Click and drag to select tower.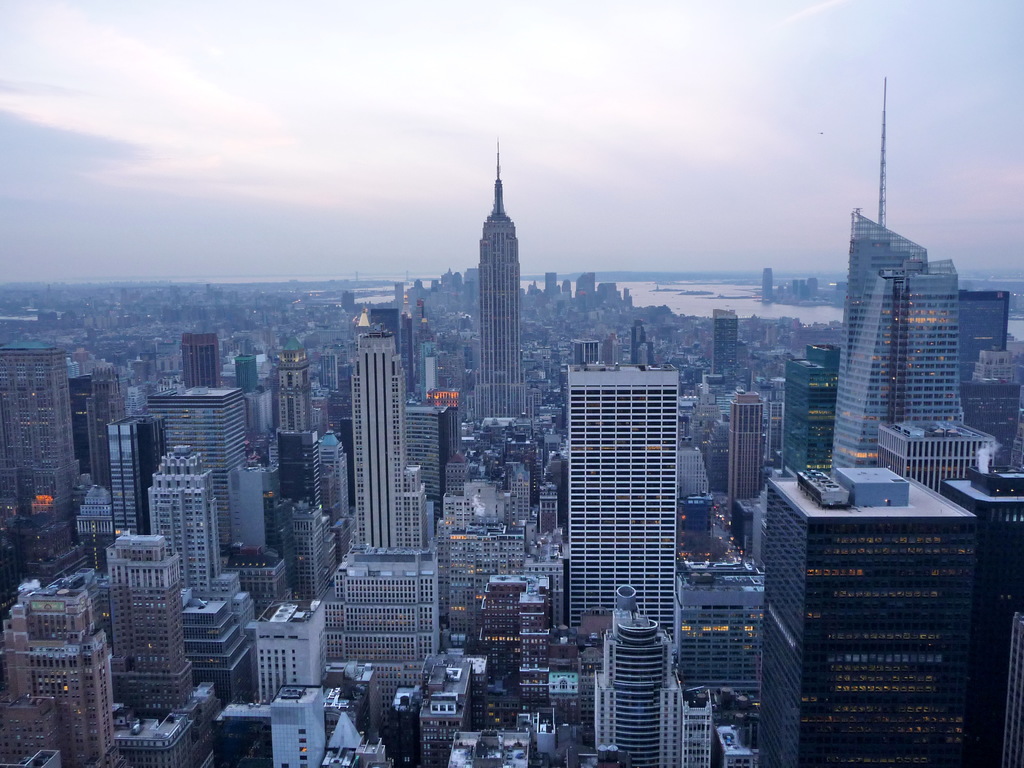
Selection: {"x1": 731, "y1": 390, "x2": 764, "y2": 515}.
